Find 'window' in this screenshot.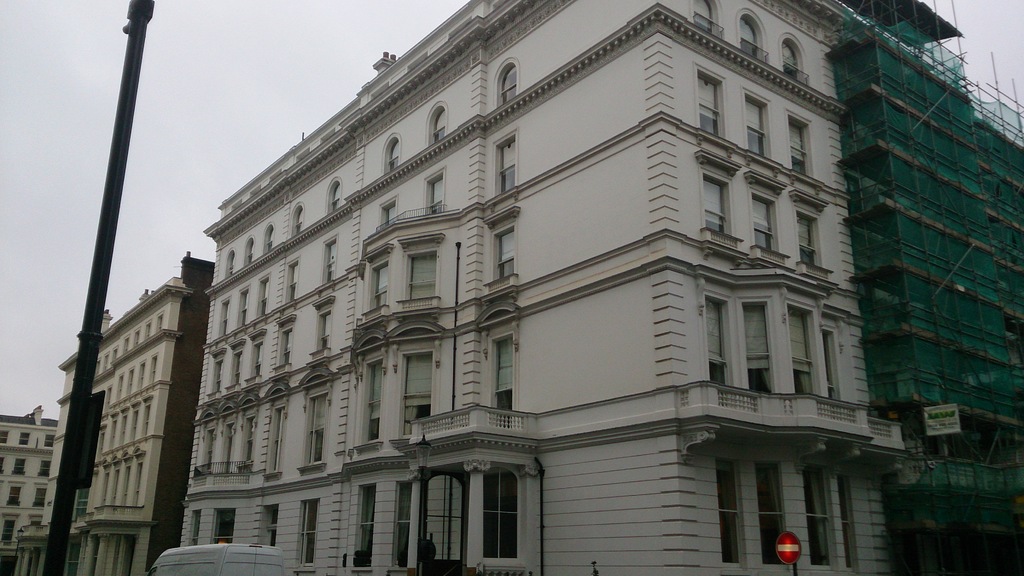
The bounding box for 'window' is rect(241, 289, 252, 330).
